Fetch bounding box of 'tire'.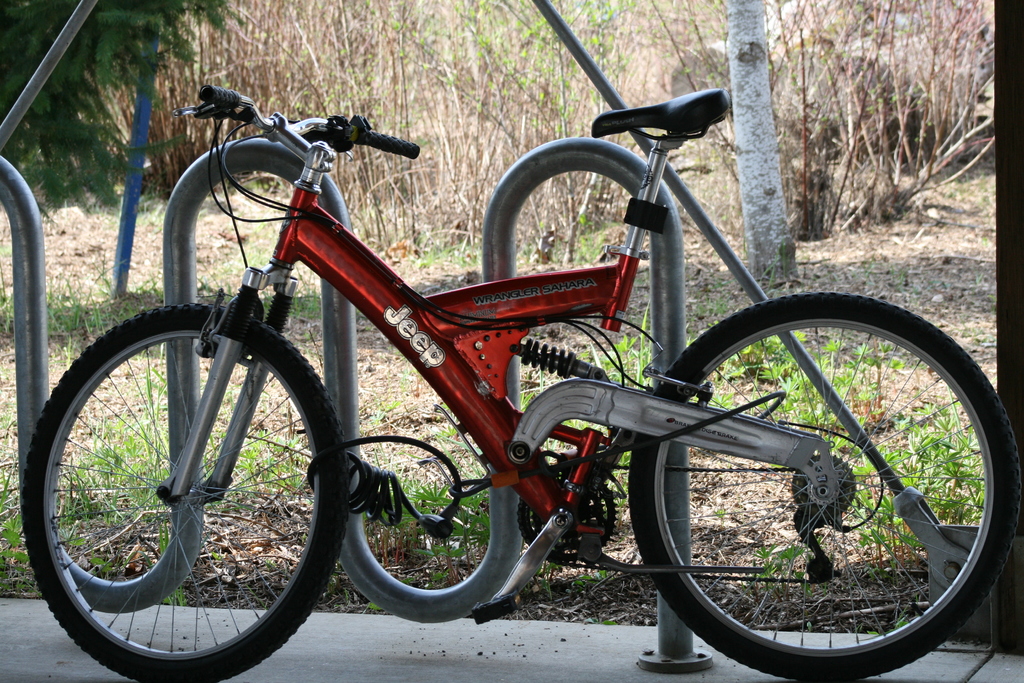
Bbox: BBox(22, 294, 360, 682).
